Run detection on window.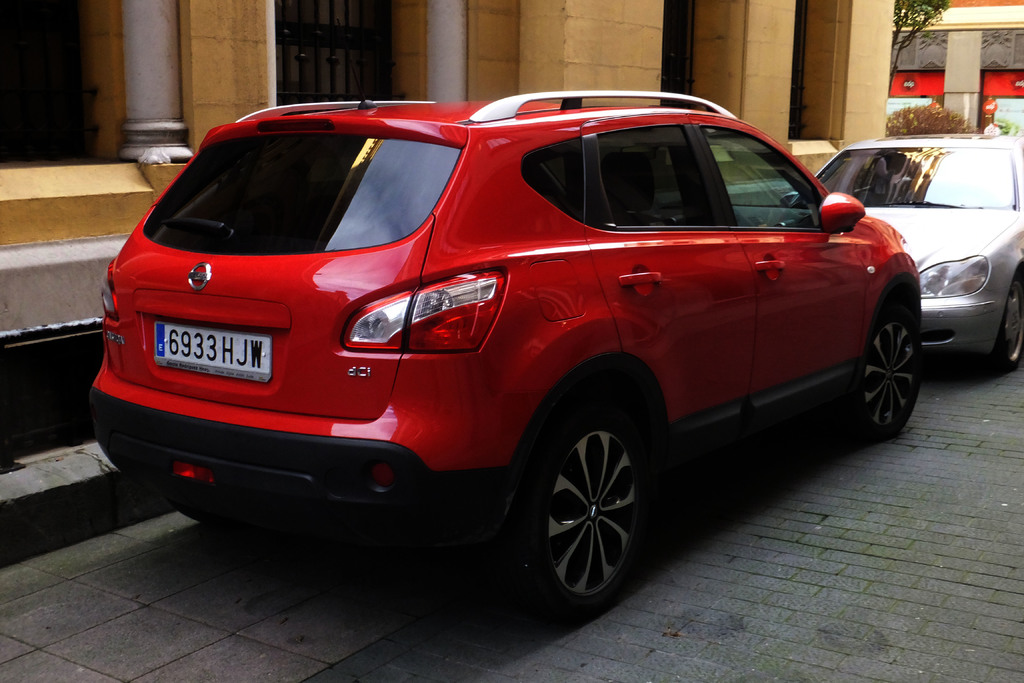
Result: bbox=(596, 126, 726, 233).
